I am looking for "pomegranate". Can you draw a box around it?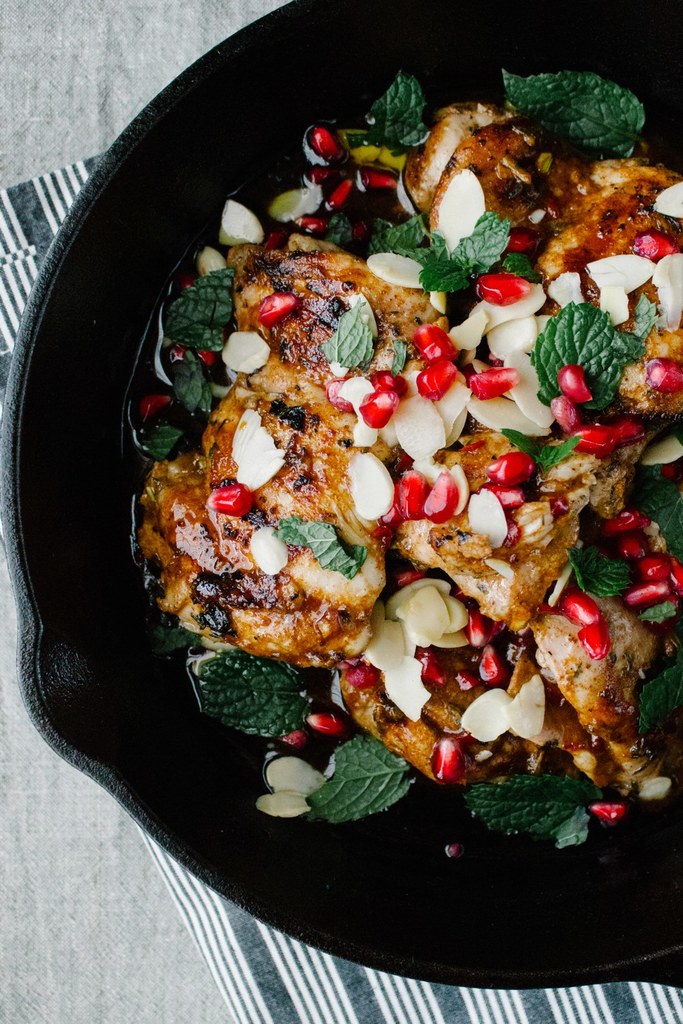
Sure, the bounding box is locate(485, 752, 516, 778).
